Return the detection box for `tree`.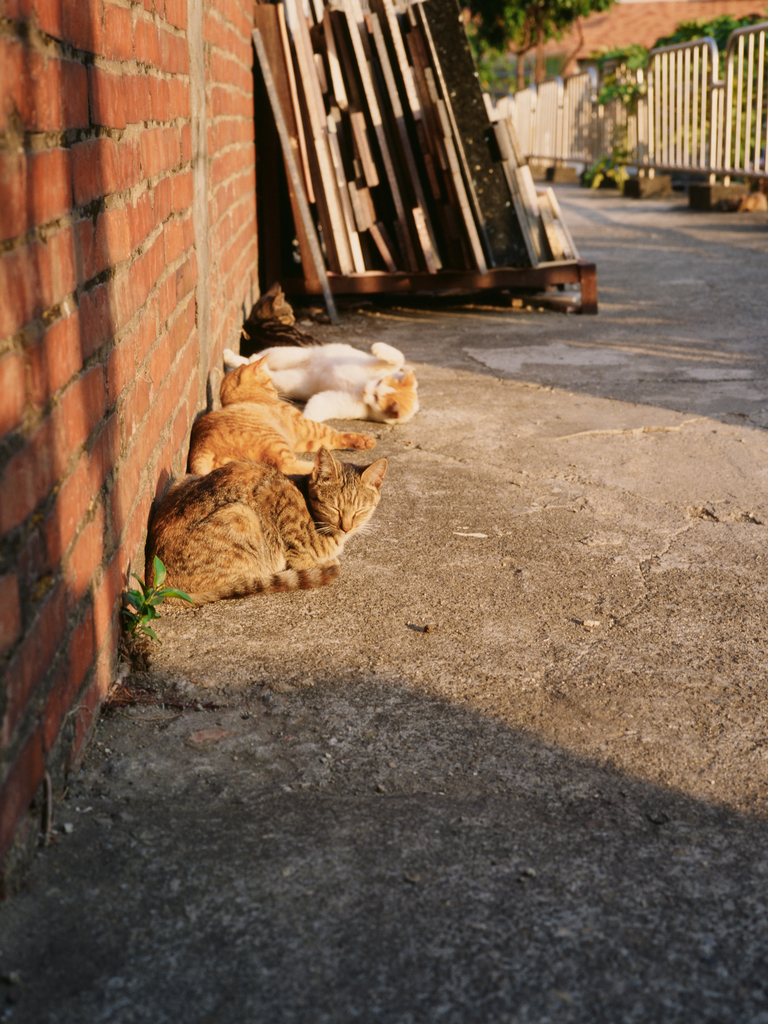
l=435, t=0, r=545, b=95.
